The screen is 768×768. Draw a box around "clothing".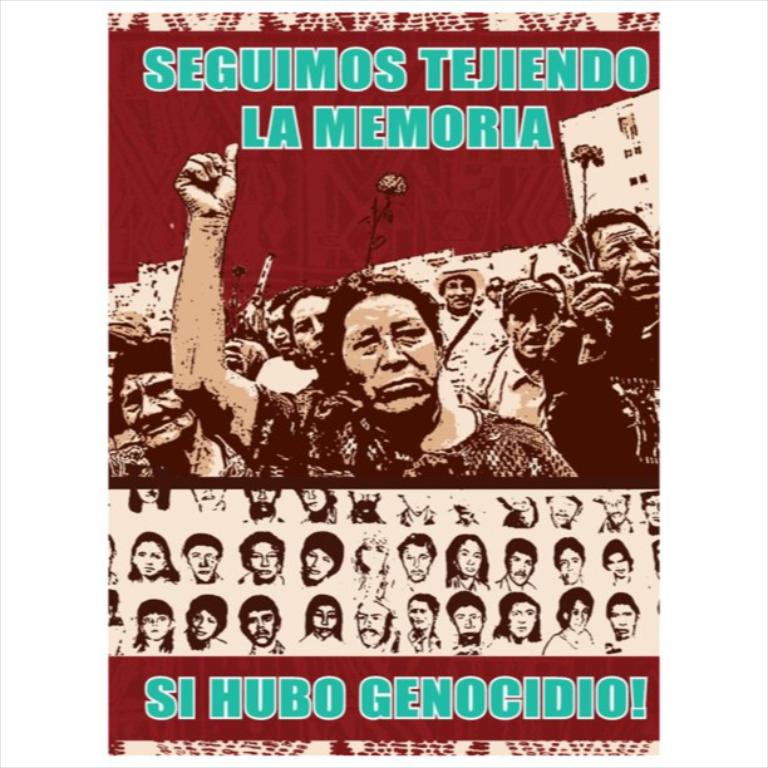
243:517:281:523.
